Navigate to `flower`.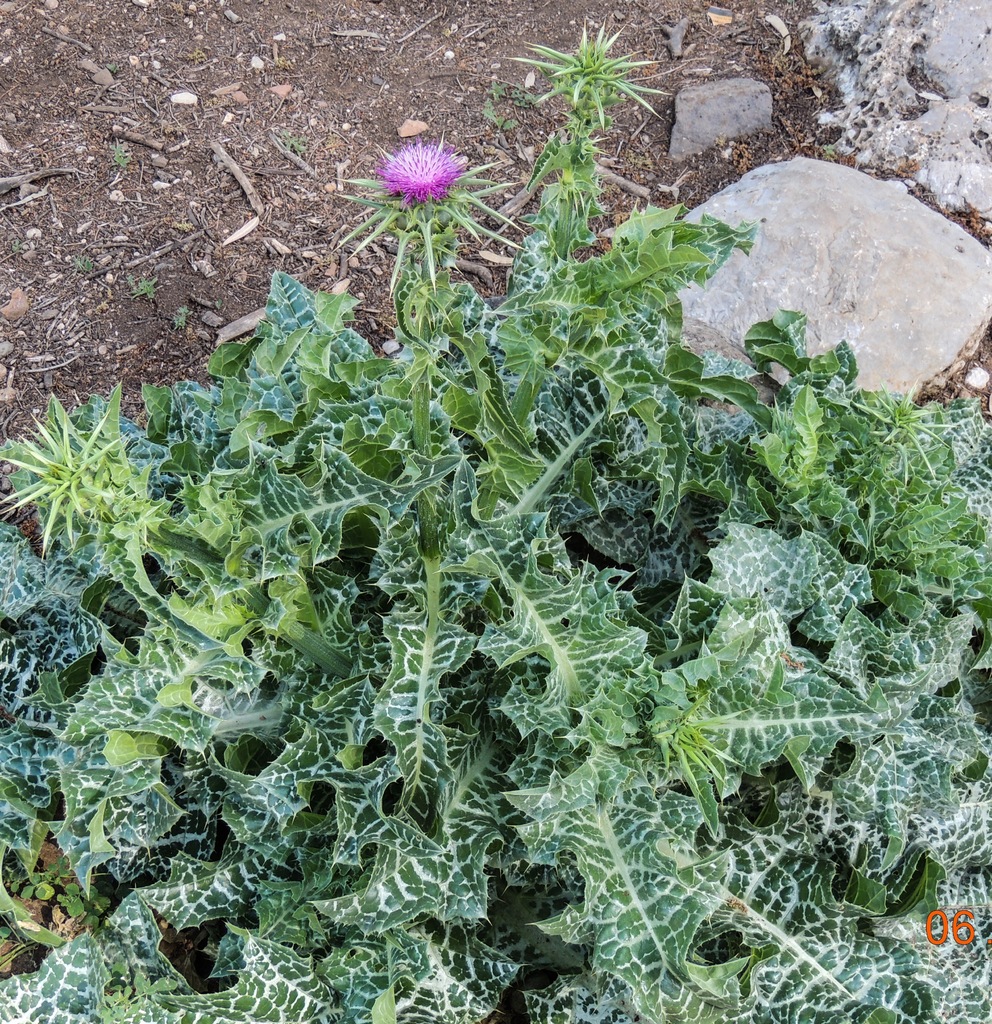
Navigation target: rect(339, 119, 470, 218).
